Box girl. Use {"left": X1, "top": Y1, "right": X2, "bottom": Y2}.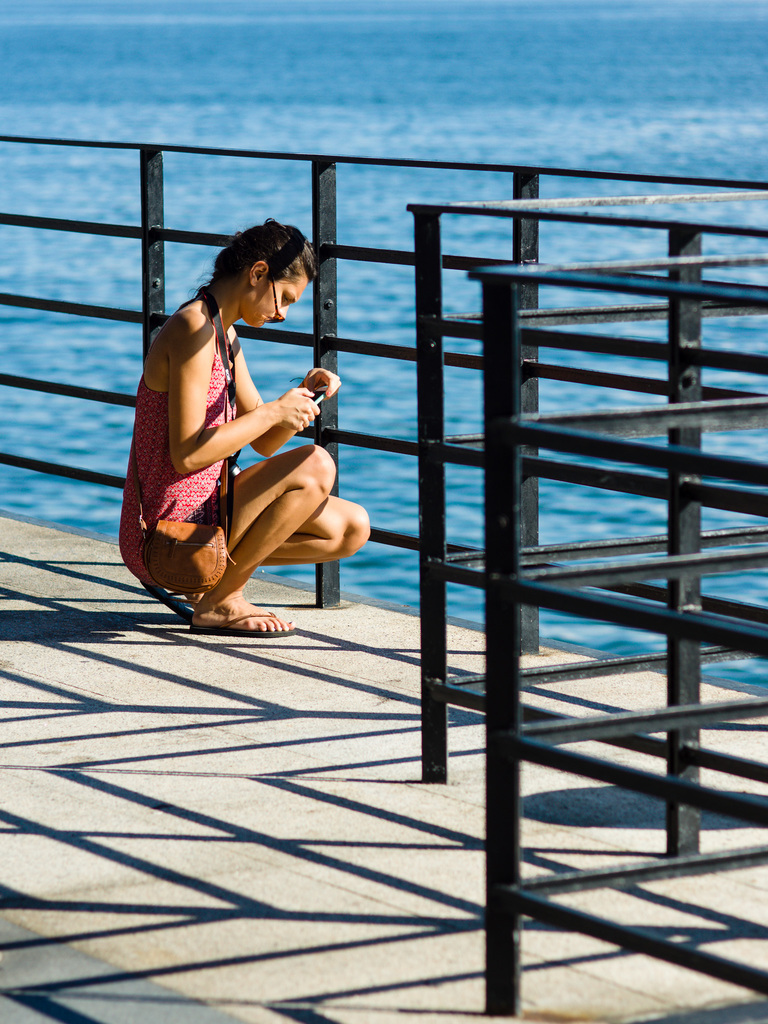
{"left": 116, "top": 223, "right": 380, "bottom": 643}.
